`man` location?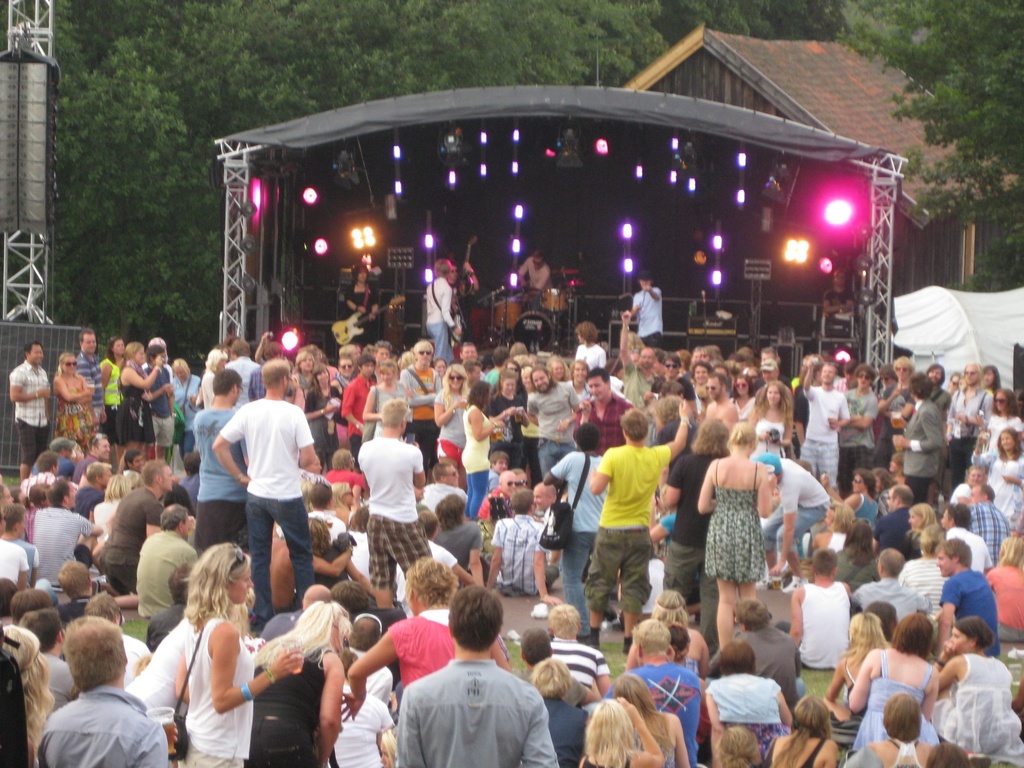
[x1=937, y1=503, x2=994, y2=573]
